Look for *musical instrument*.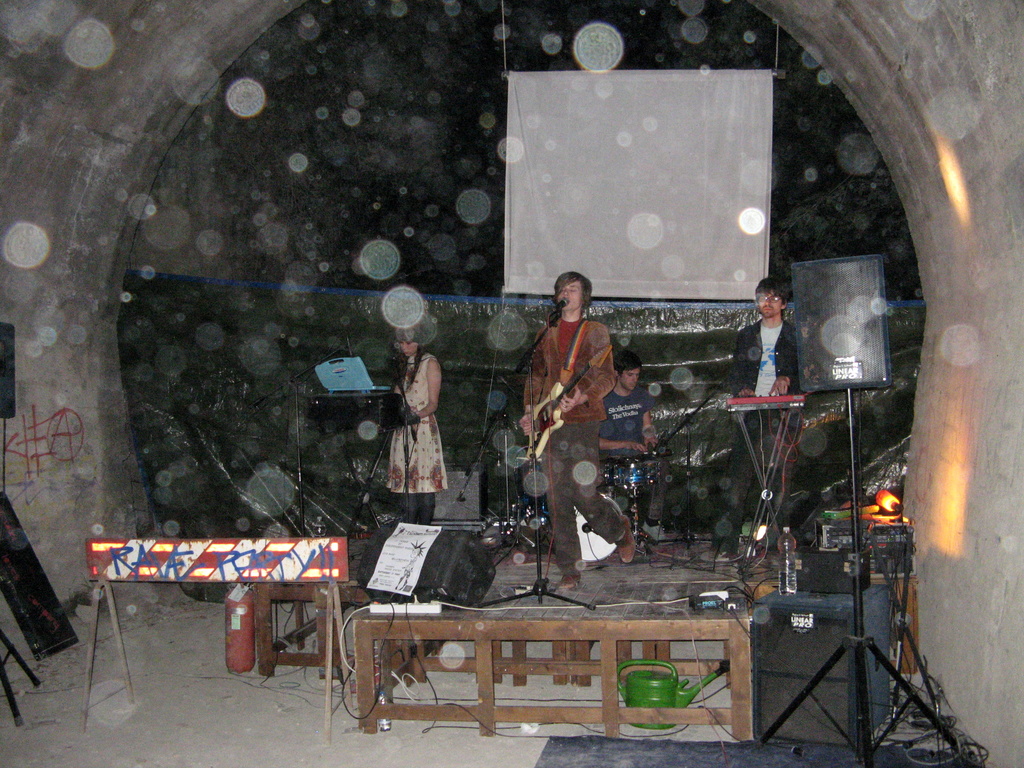
Found: (left=611, top=451, right=650, bottom=497).
